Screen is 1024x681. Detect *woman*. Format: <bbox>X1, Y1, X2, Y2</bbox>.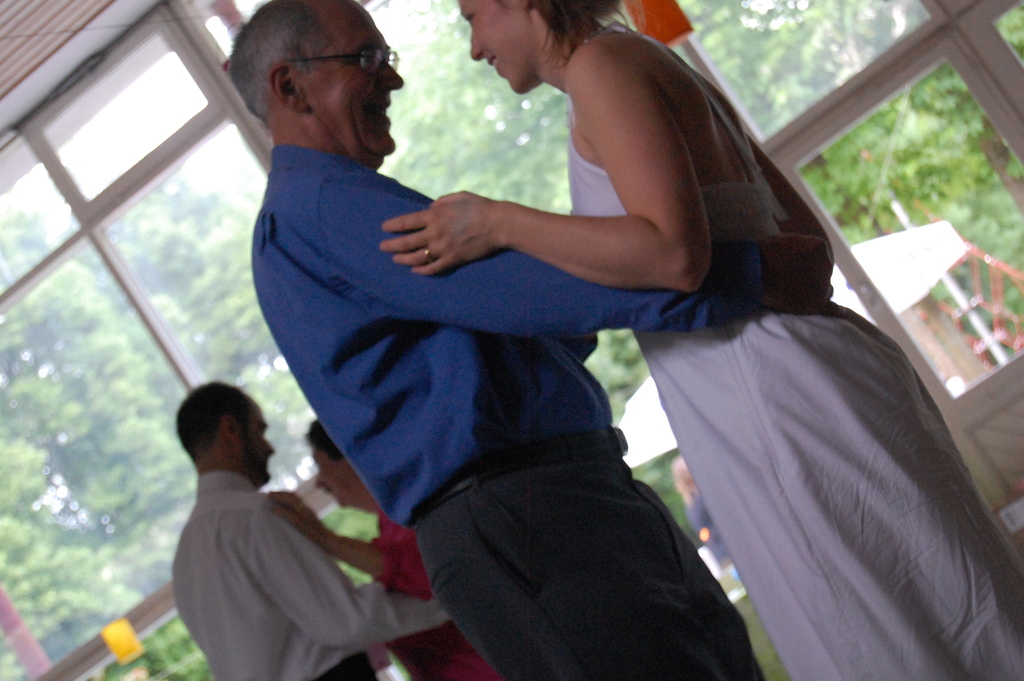
<bbox>263, 422, 509, 680</bbox>.
